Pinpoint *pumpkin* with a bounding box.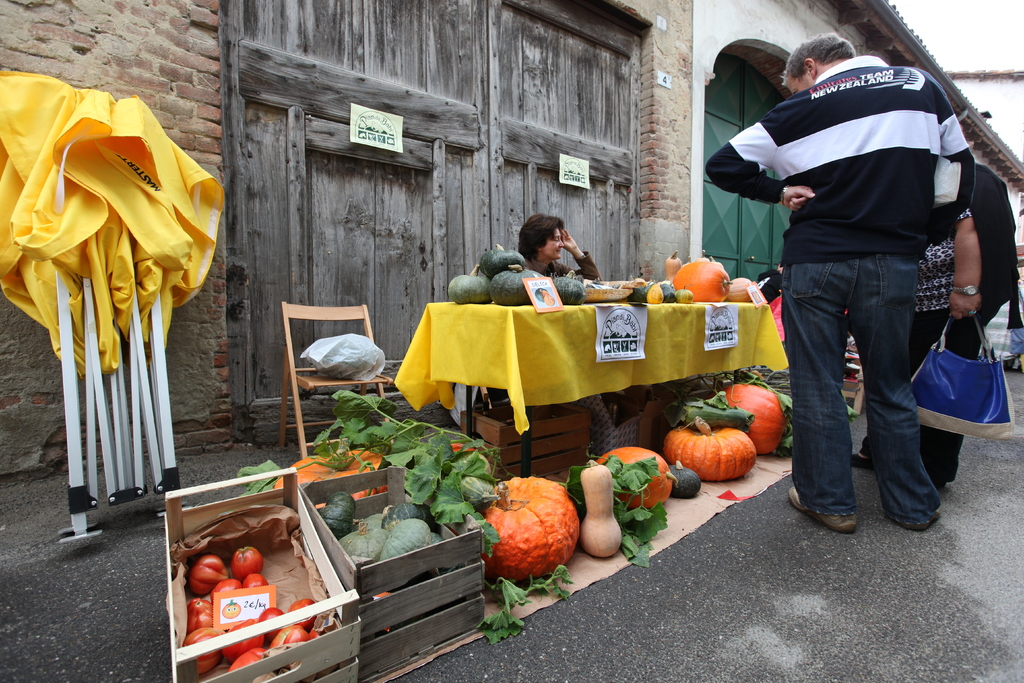
672,463,702,495.
